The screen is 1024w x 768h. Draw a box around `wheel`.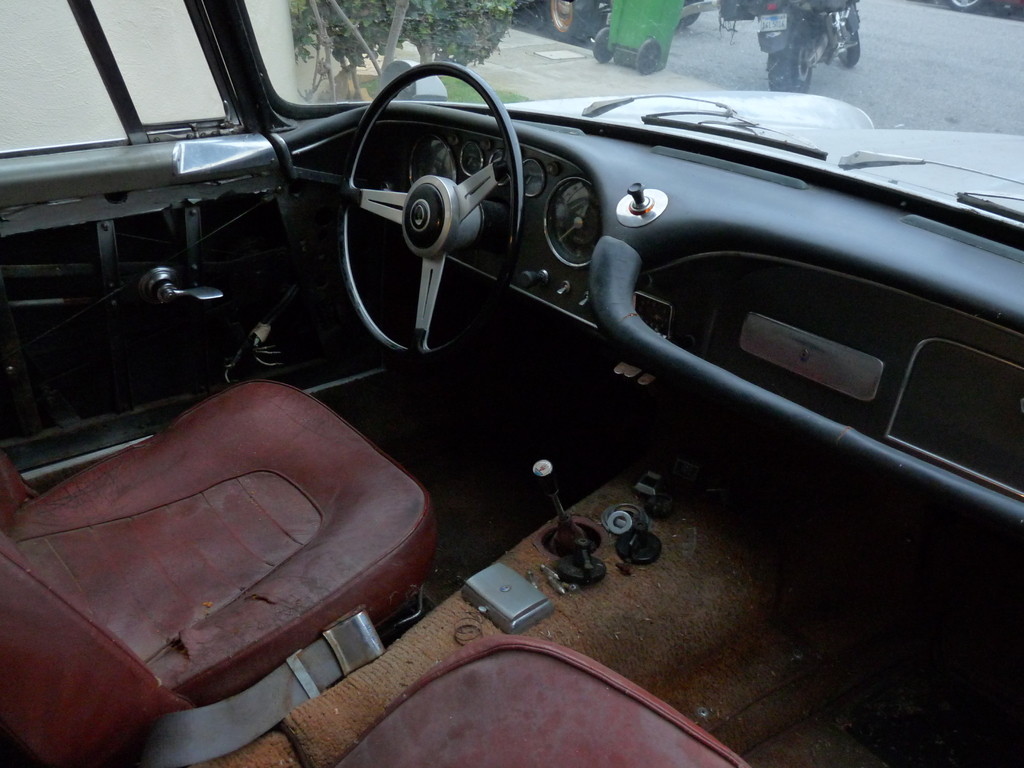
[x1=546, y1=1, x2=595, y2=44].
